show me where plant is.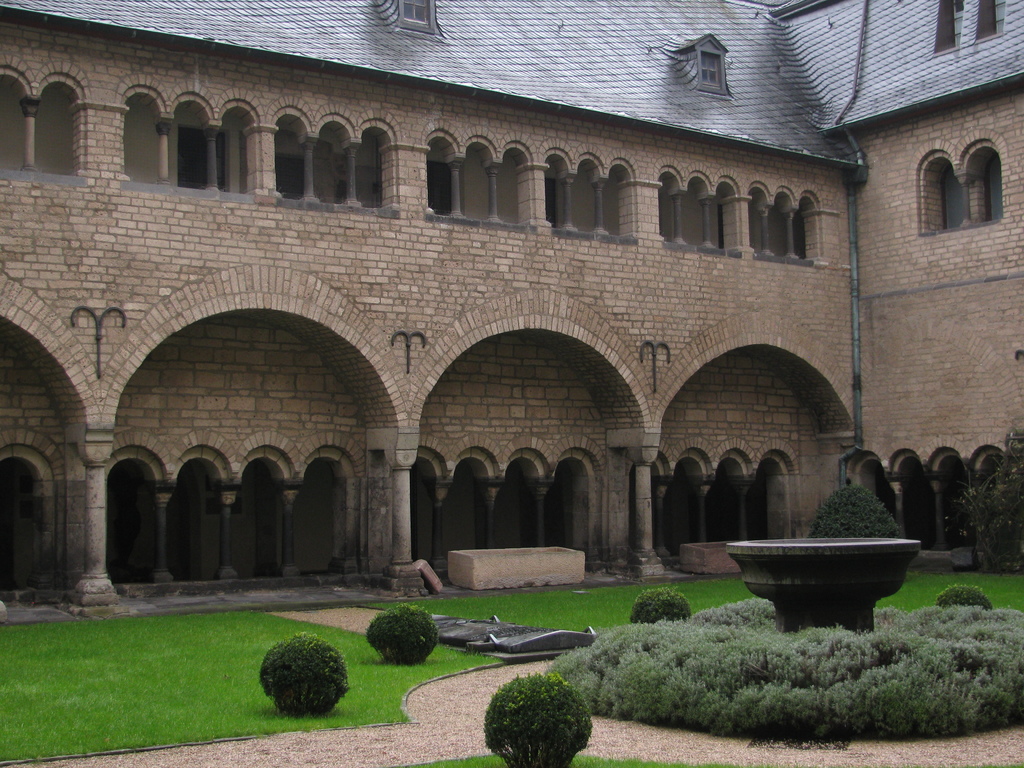
plant is at [left=936, top=584, right=991, bottom=609].
